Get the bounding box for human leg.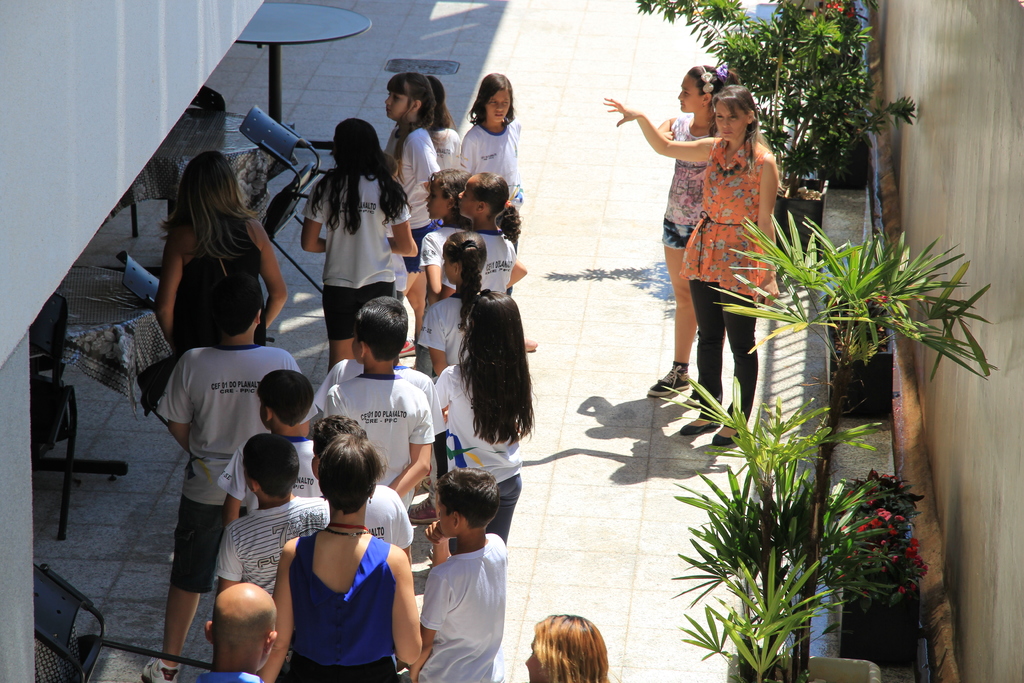
rect(324, 281, 371, 364).
